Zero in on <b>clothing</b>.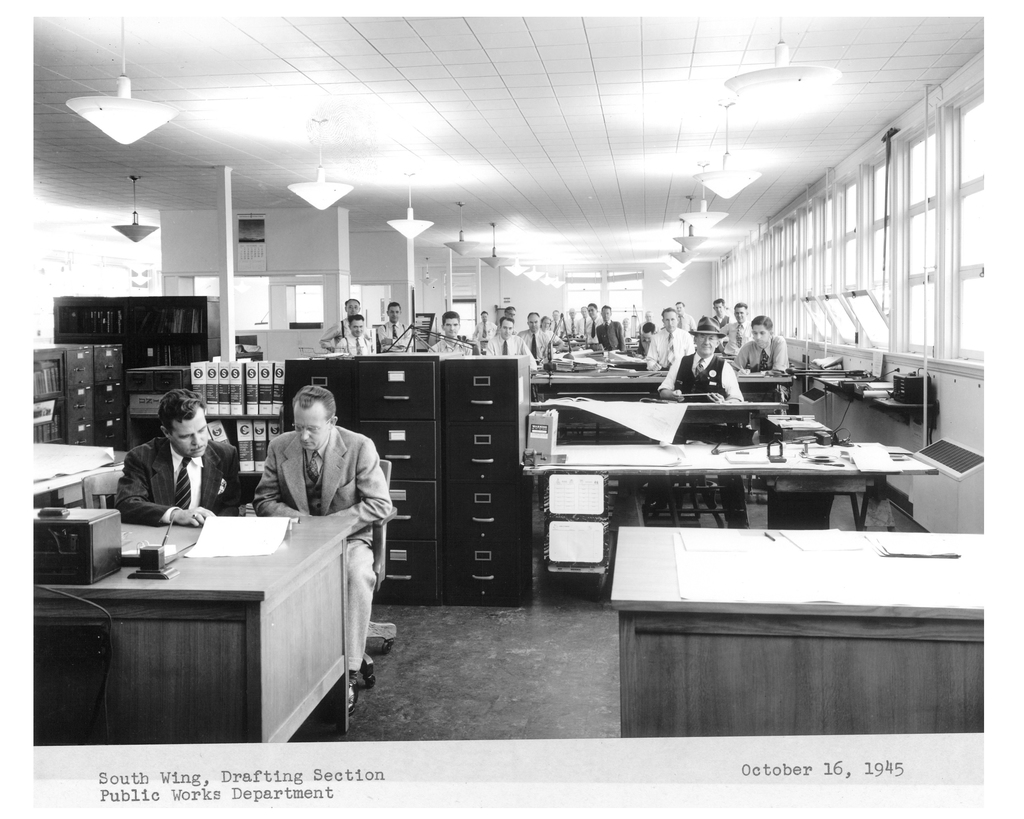
Zeroed in: [x1=425, y1=337, x2=478, y2=359].
